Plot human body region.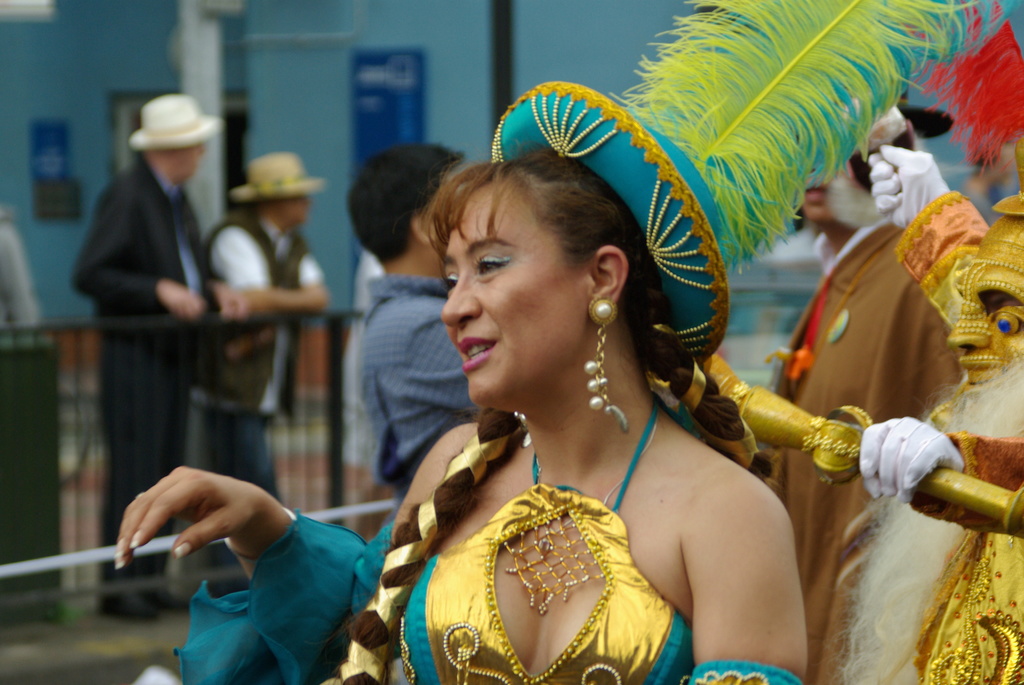
Plotted at [left=68, top=147, right=220, bottom=617].
